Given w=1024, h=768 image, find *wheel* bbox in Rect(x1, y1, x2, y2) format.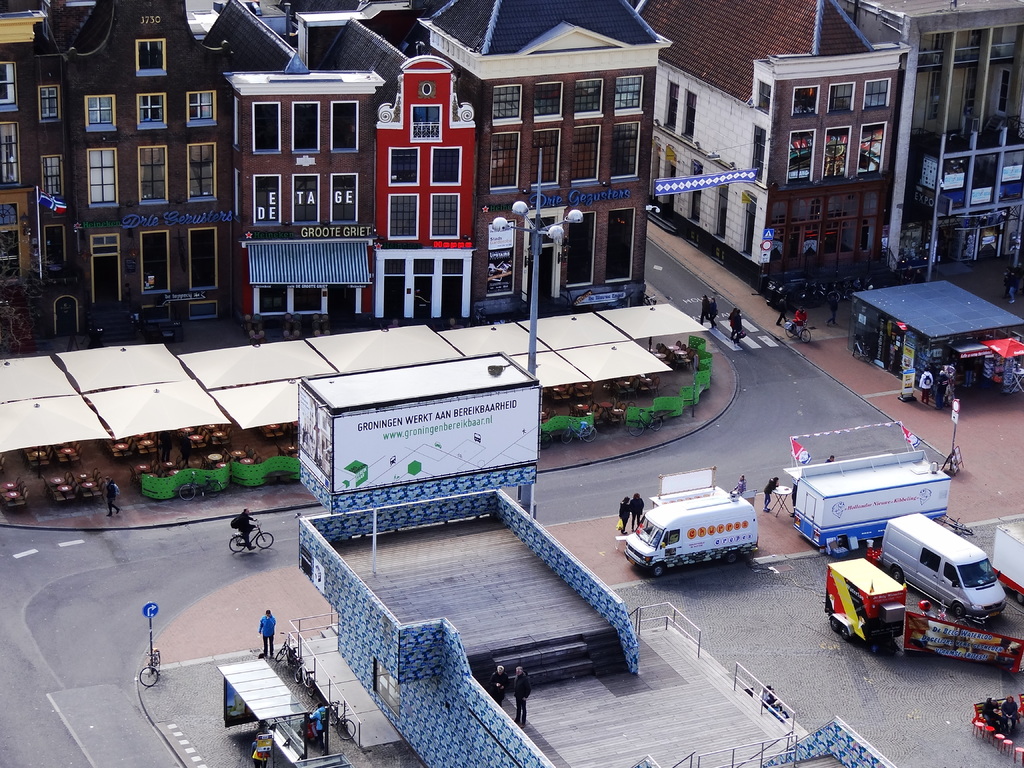
Rect(951, 606, 963, 617).
